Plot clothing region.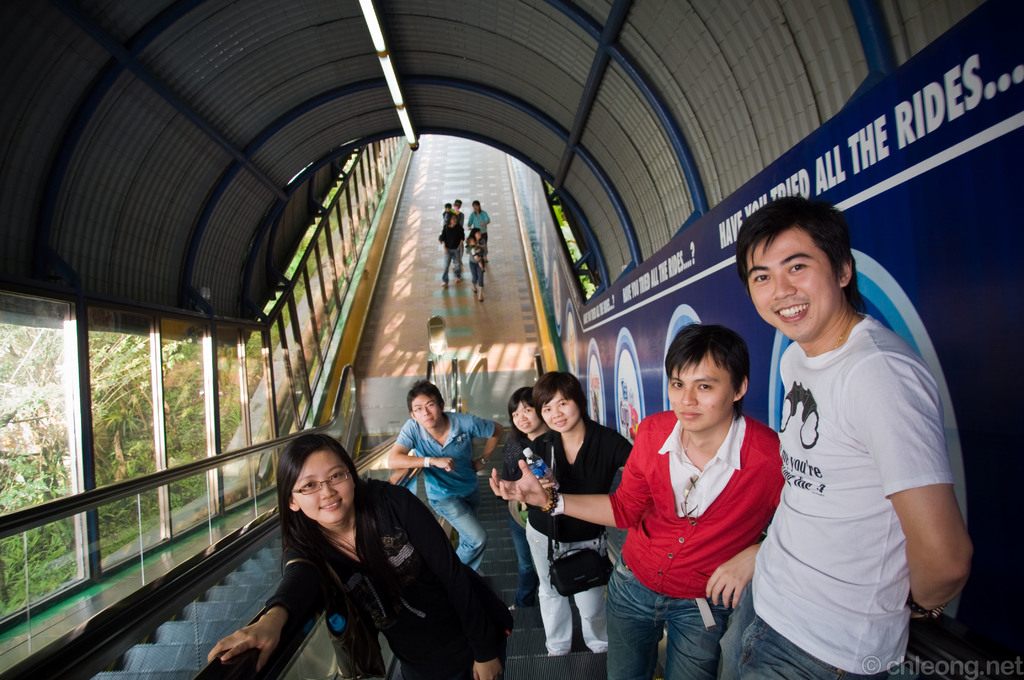
Plotted at <box>467,207,491,244</box>.
